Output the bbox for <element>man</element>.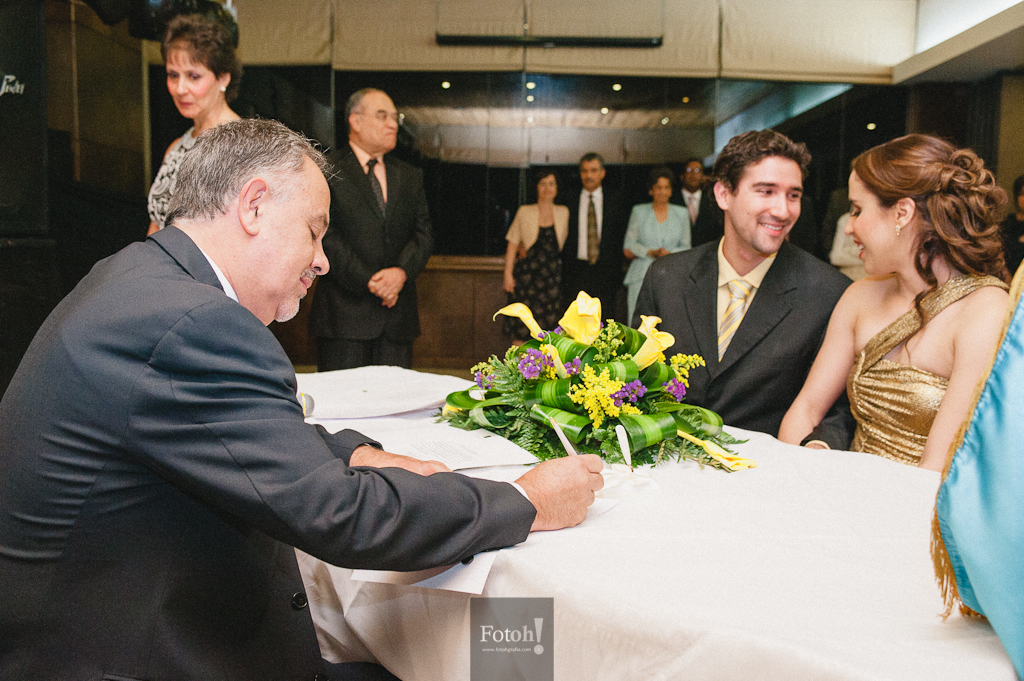
BBox(296, 96, 438, 363).
